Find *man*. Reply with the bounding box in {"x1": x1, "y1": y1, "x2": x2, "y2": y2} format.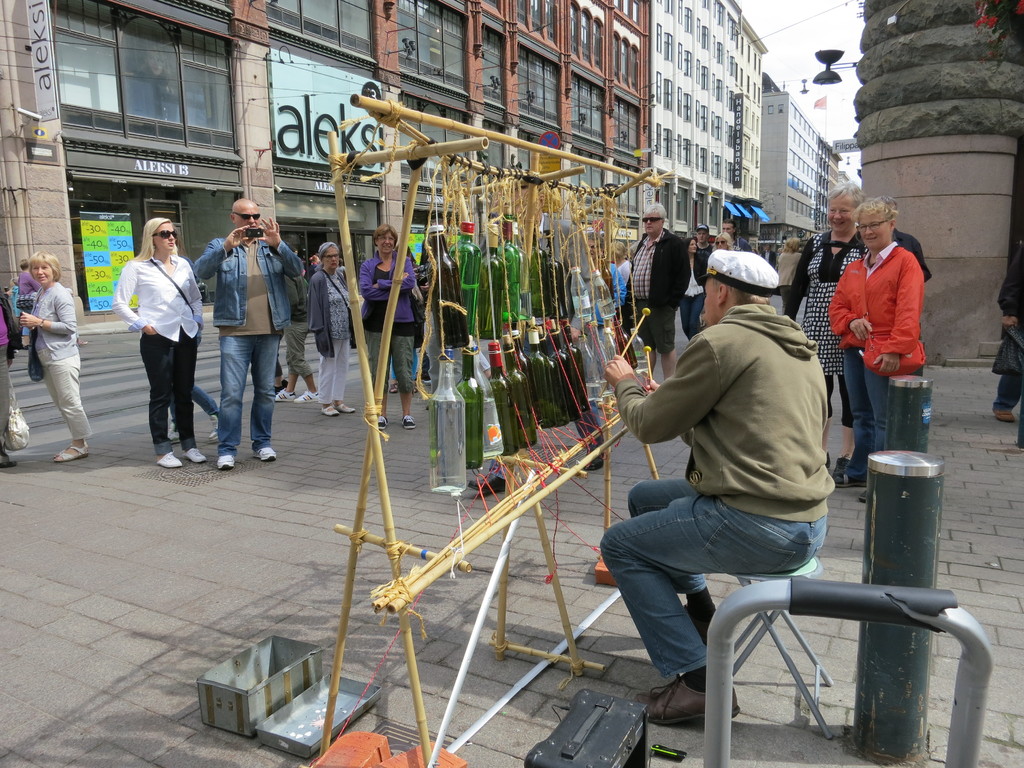
{"x1": 620, "y1": 202, "x2": 691, "y2": 388}.
